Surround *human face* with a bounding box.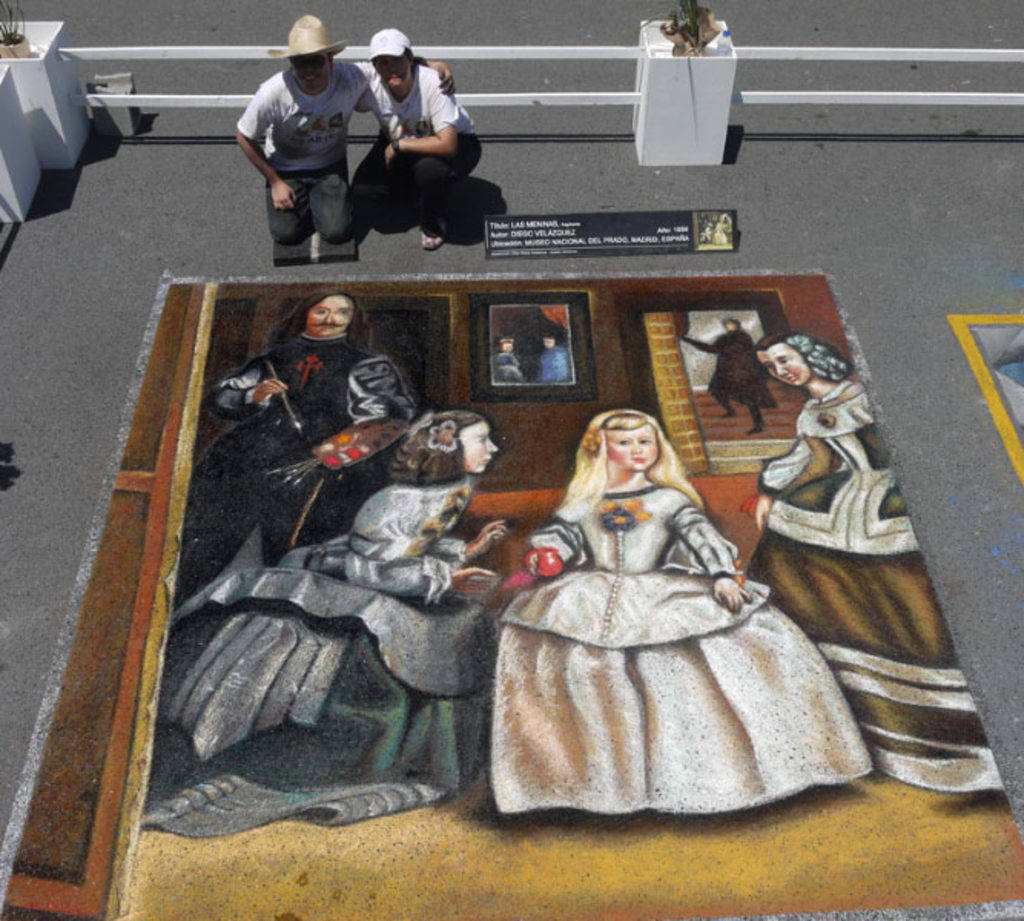
detection(461, 419, 497, 476).
